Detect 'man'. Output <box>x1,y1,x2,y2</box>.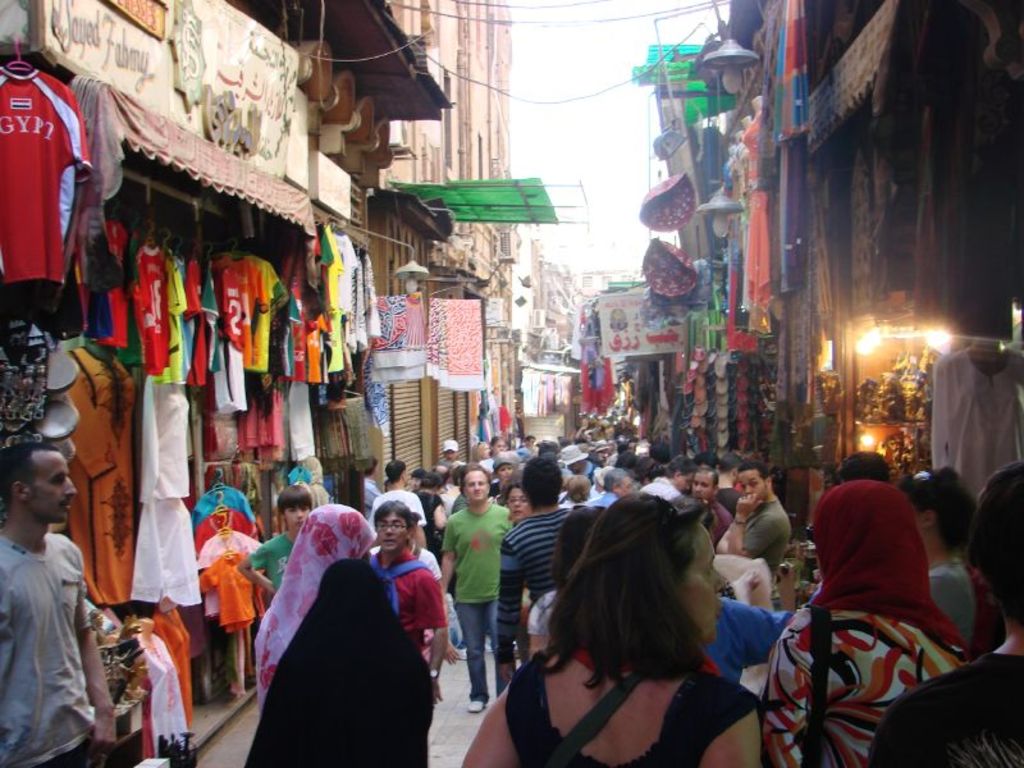
<box>589,471,640,512</box>.
